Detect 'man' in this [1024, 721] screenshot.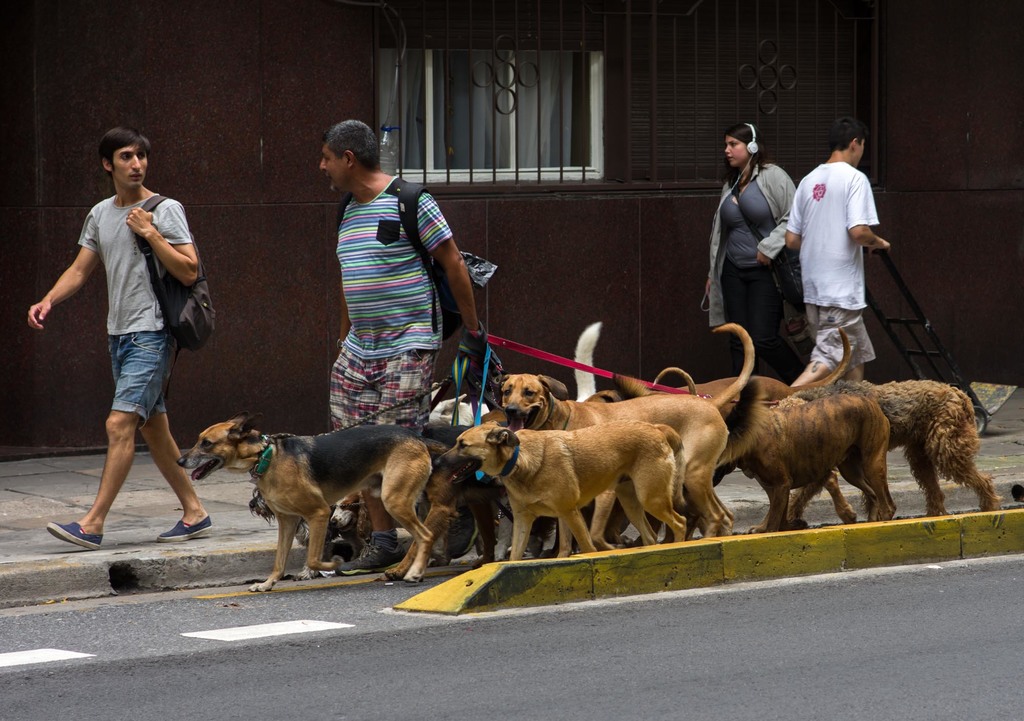
Detection: (782, 115, 891, 388).
